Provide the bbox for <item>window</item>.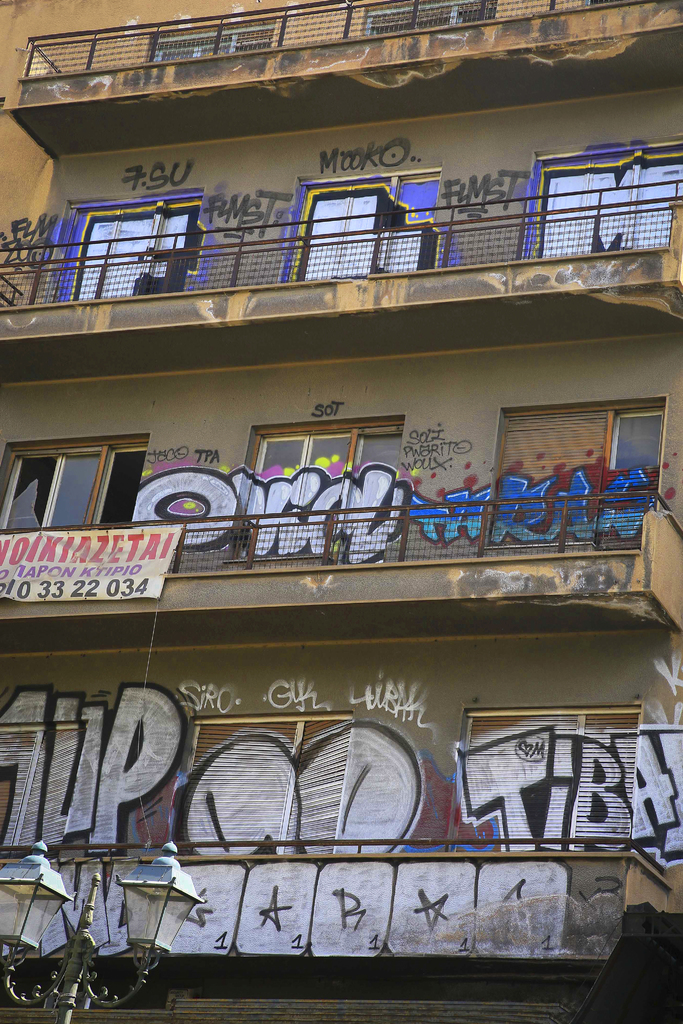
pyautogui.locateOnScreen(478, 397, 668, 552).
